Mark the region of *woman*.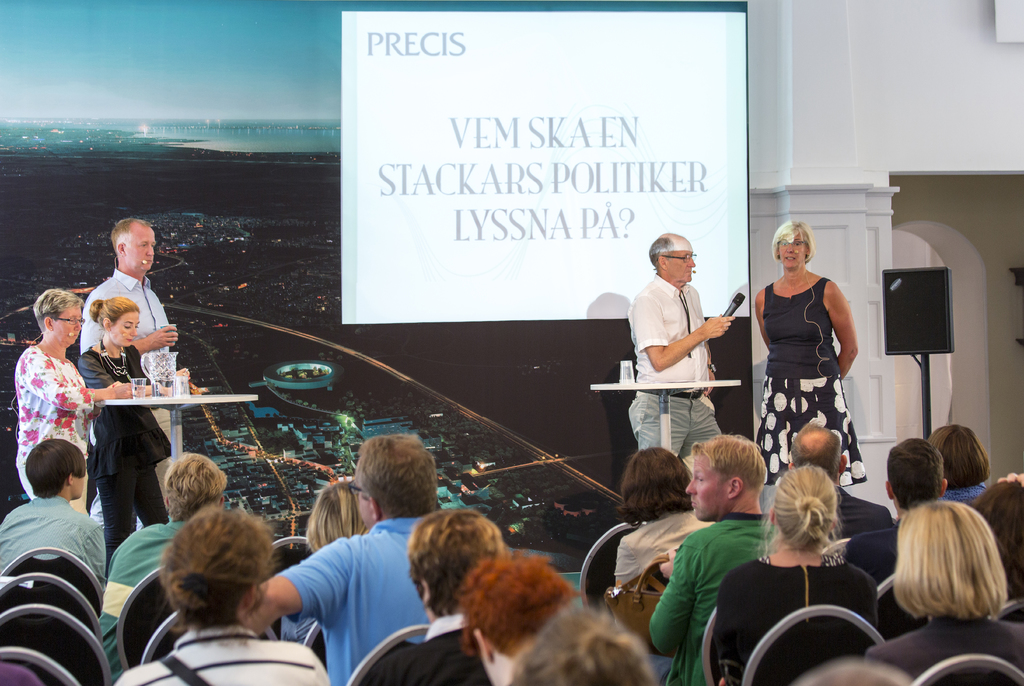
Region: x1=69 y1=290 x2=178 y2=543.
